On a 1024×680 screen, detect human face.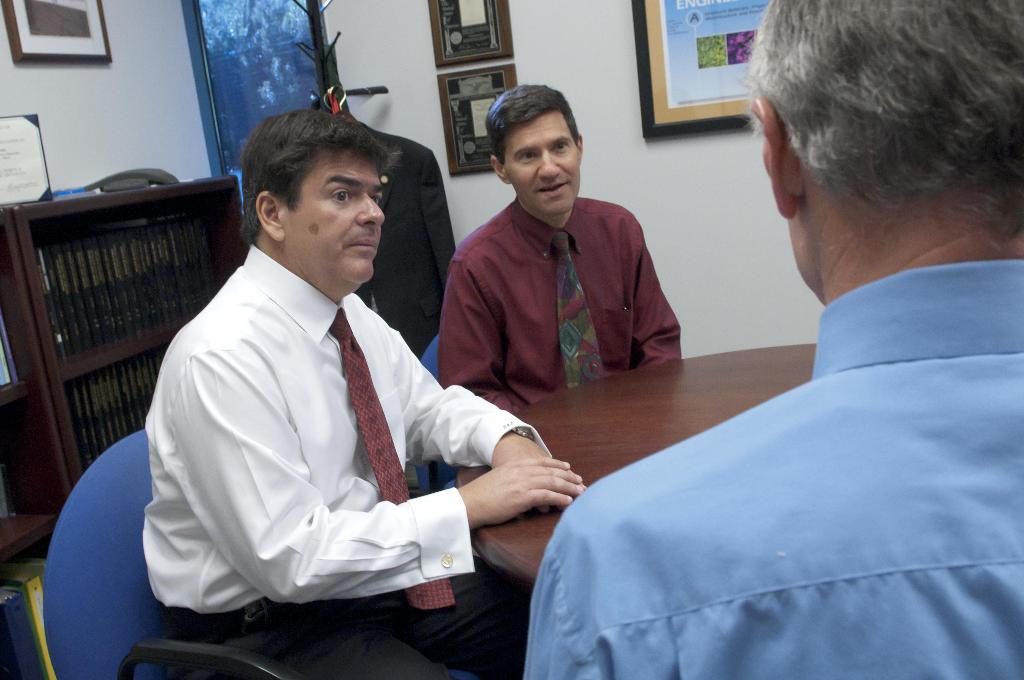
(x1=502, y1=109, x2=580, y2=216).
